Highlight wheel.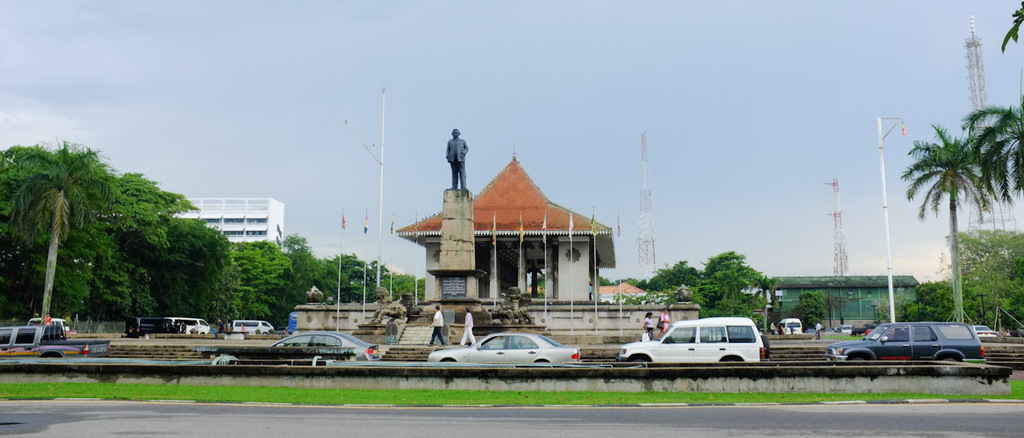
Highlighted region: region(439, 356, 457, 363).
